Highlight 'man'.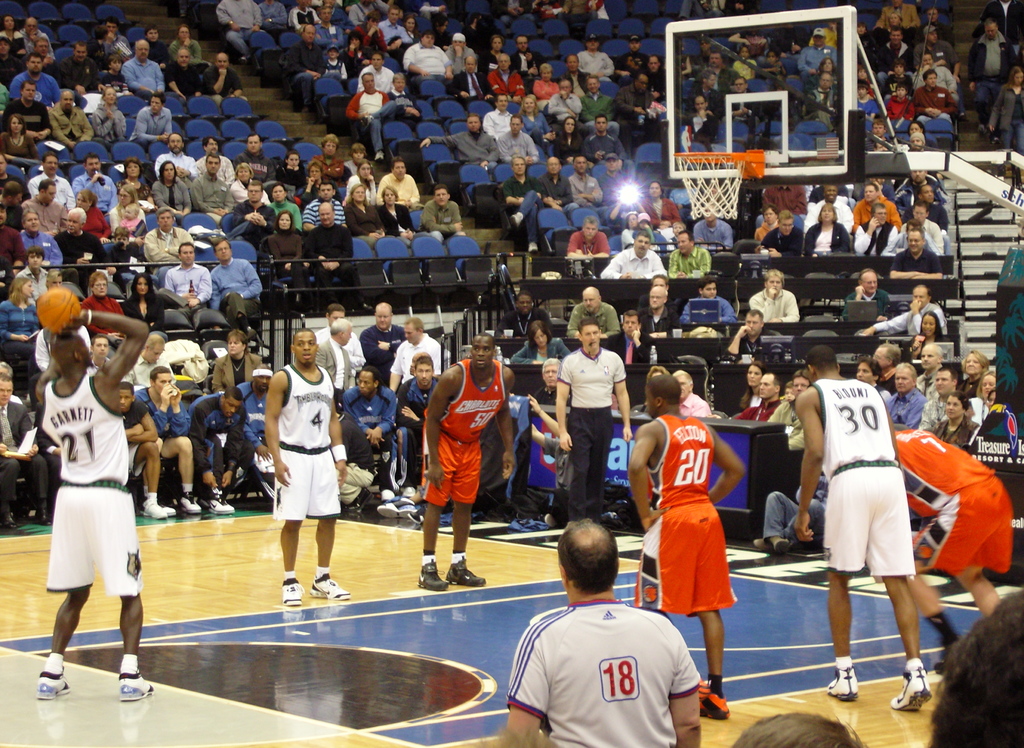
Highlighted region: box=[50, 204, 111, 290].
